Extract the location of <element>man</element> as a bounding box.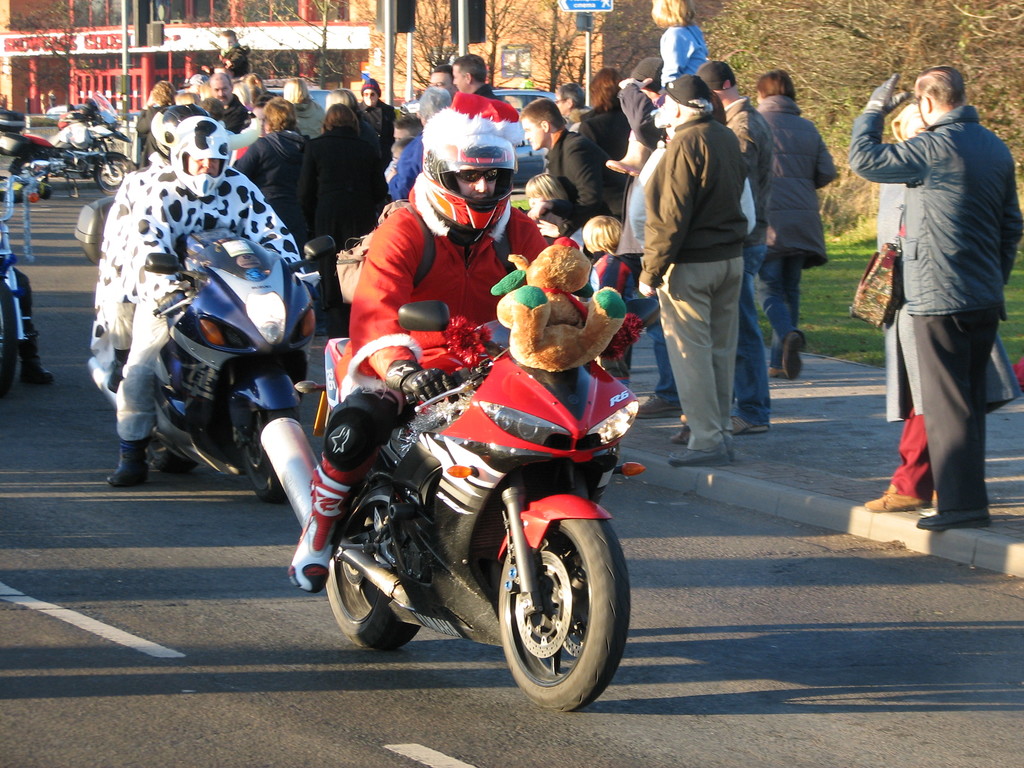
429,59,457,103.
